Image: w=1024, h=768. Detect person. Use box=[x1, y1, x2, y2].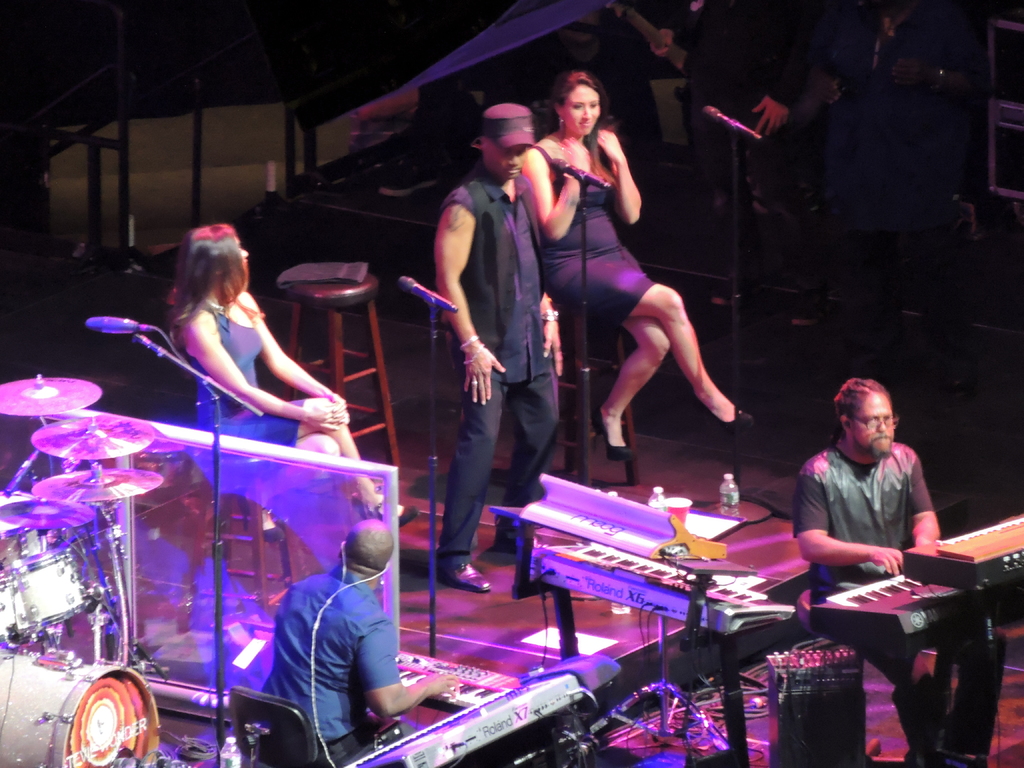
box=[793, 367, 998, 767].
